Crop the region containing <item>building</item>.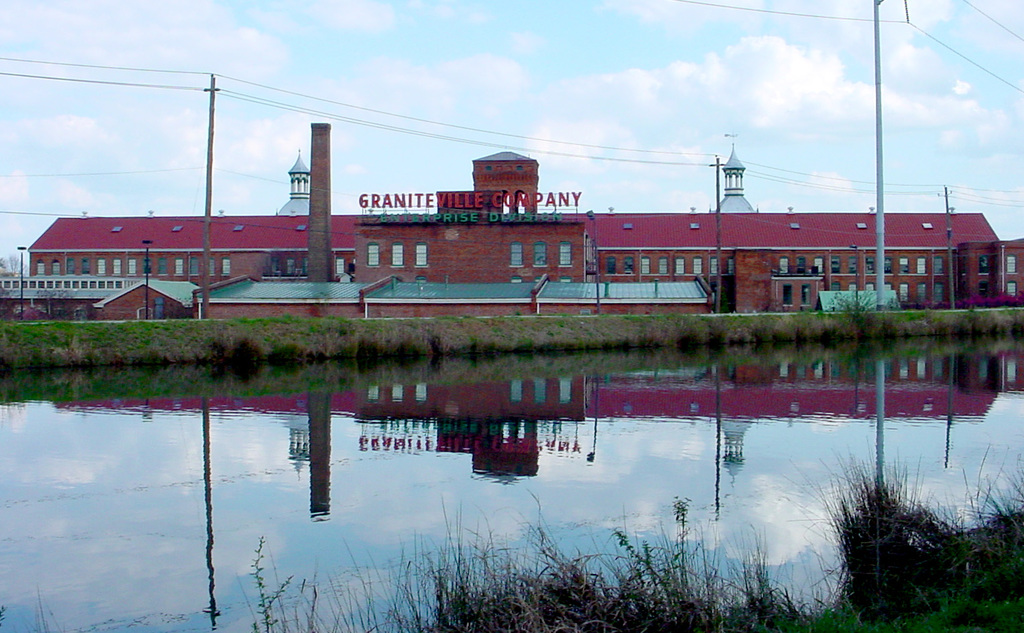
Crop region: left=0, top=119, right=1023, bottom=318.
